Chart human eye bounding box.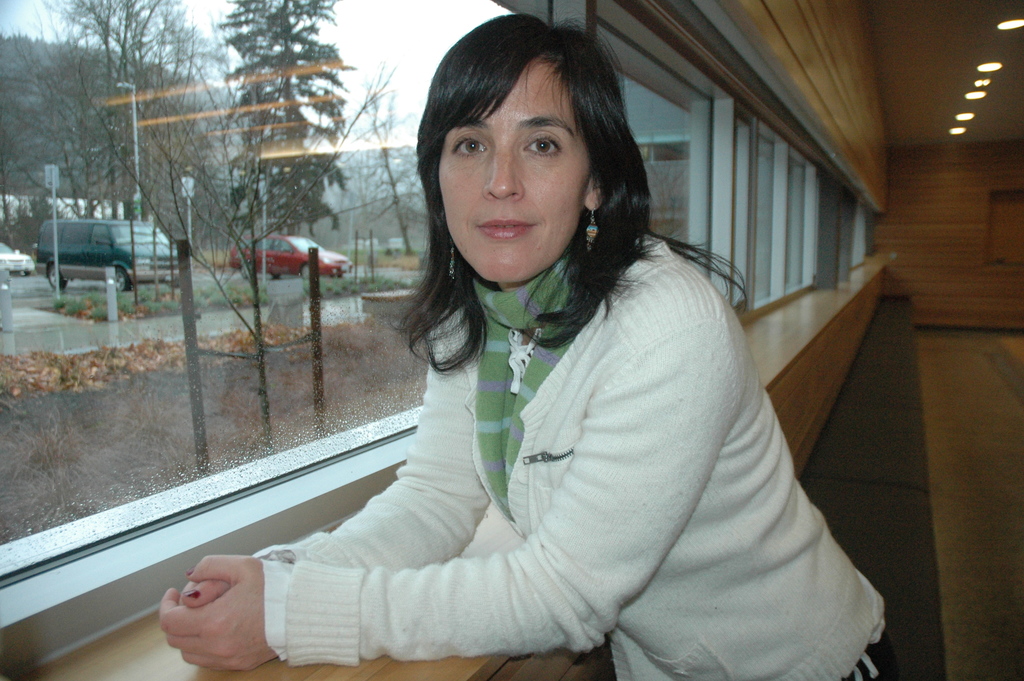
Charted: detection(519, 127, 564, 159).
